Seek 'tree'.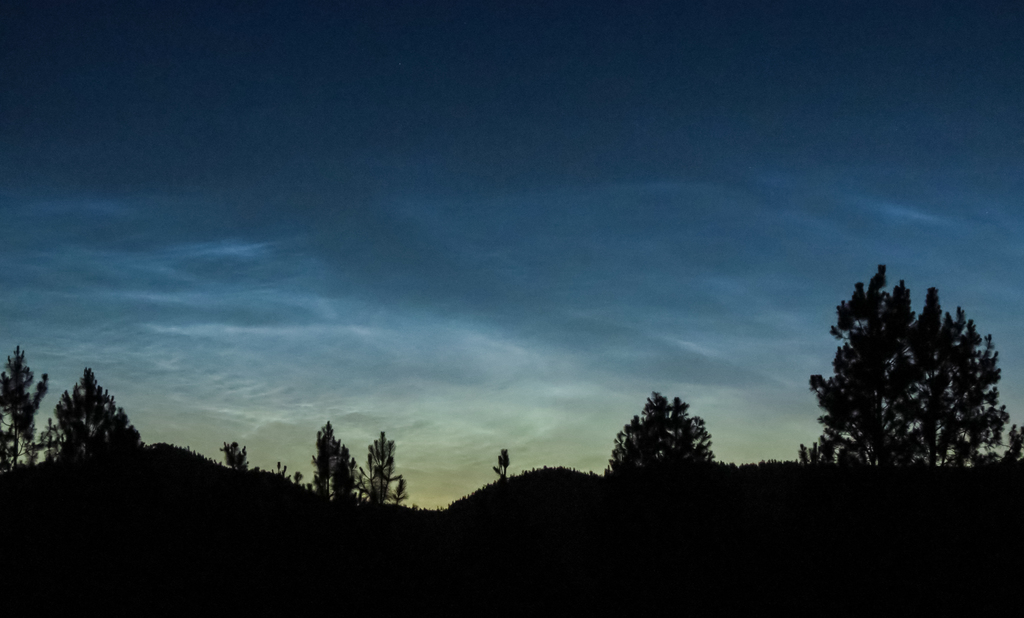
[354,425,408,509].
